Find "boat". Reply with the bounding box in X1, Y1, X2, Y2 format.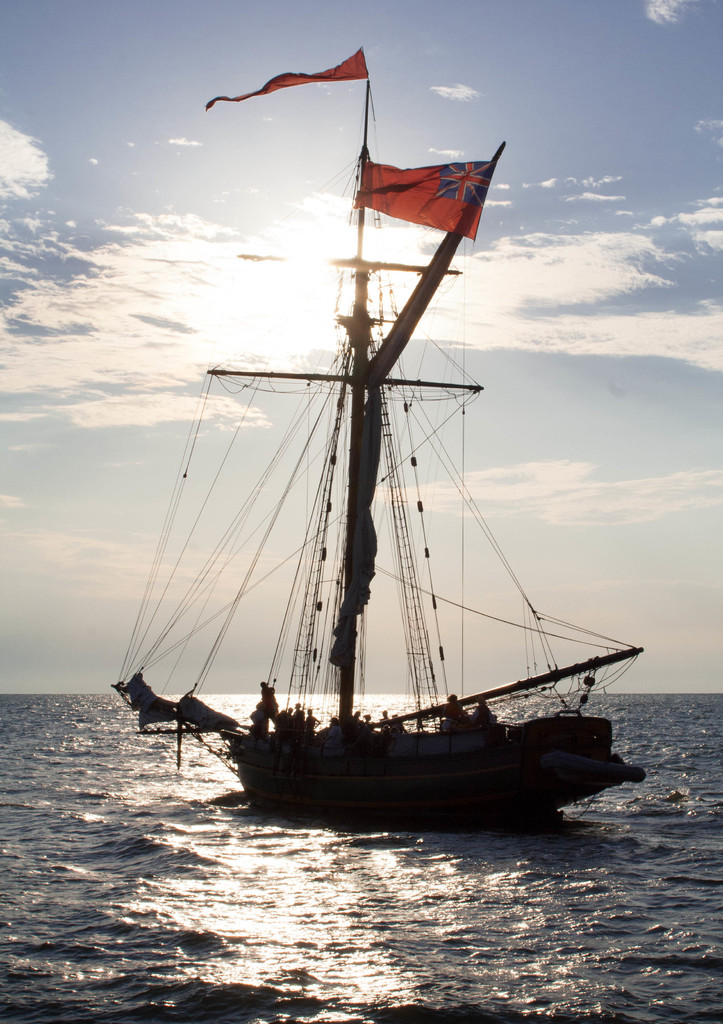
92, 106, 662, 864.
